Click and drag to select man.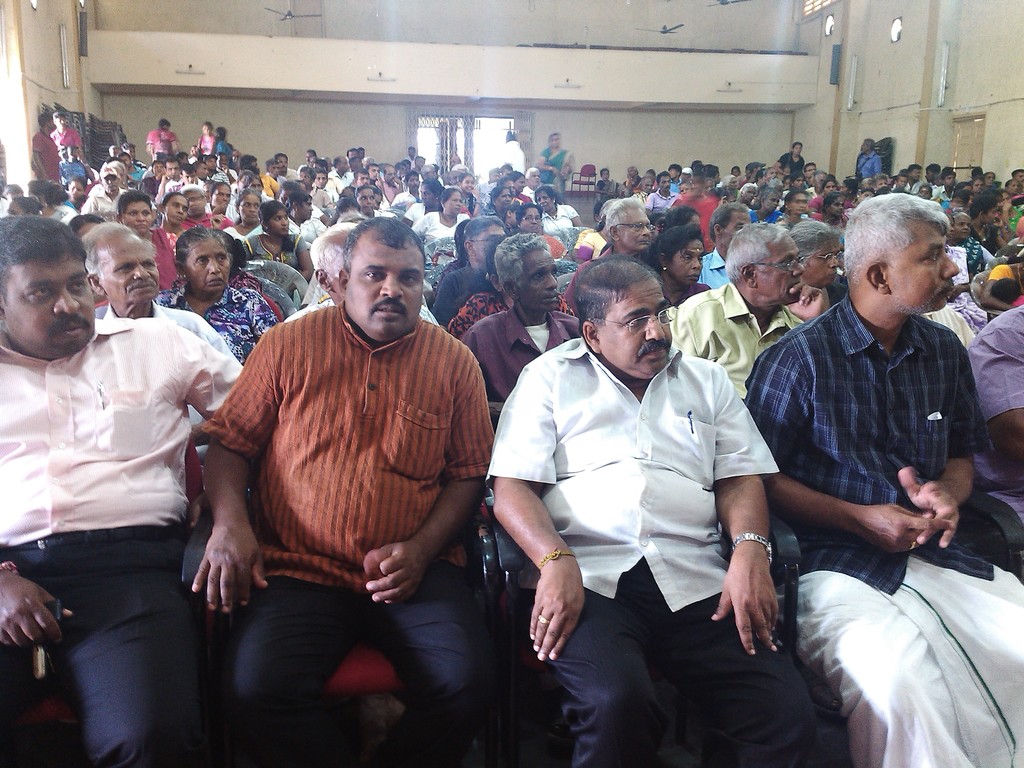
Selection: left=31, top=111, right=64, bottom=183.
